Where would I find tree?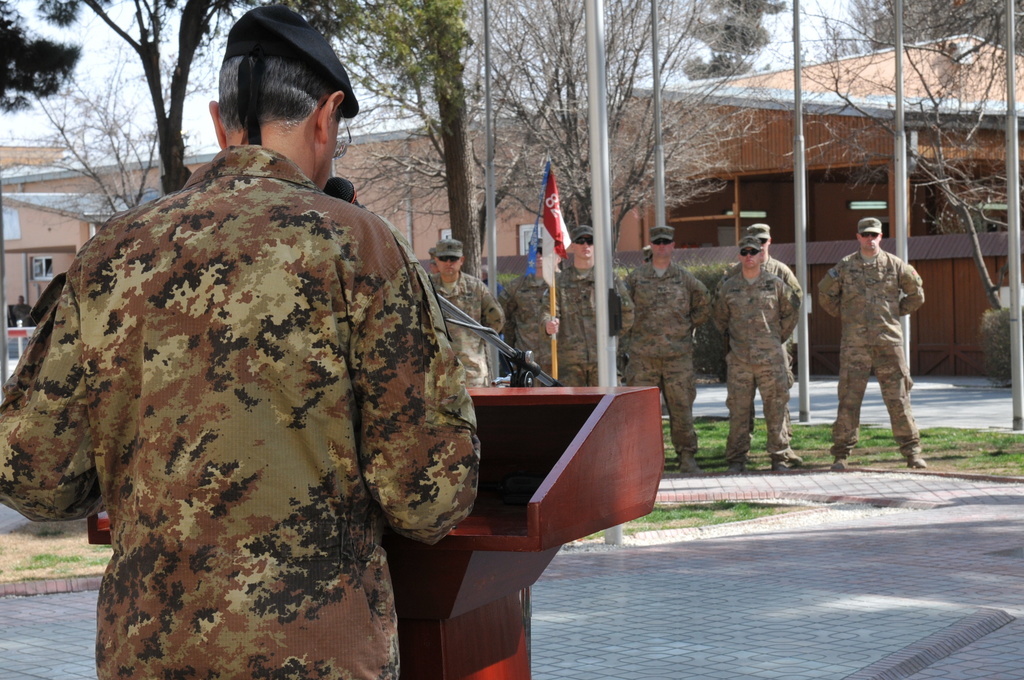
At (0, 0, 241, 239).
